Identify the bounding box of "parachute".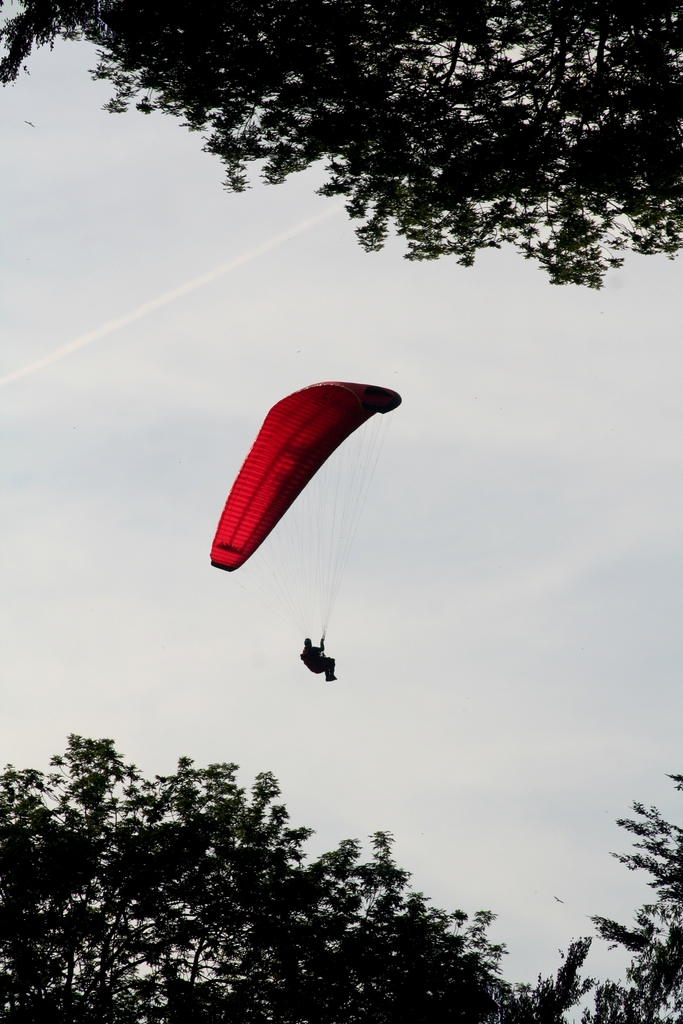
(215,388,403,646).
